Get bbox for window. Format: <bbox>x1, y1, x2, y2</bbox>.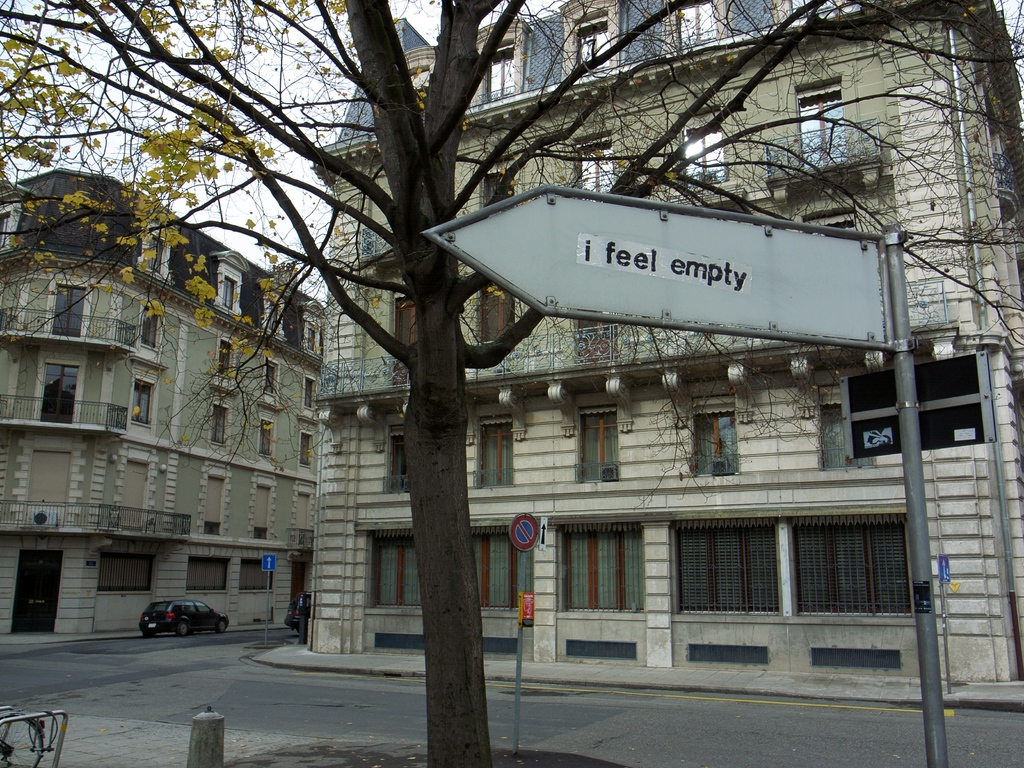
<bbox>260, 422, 269, 452</bbox>.
